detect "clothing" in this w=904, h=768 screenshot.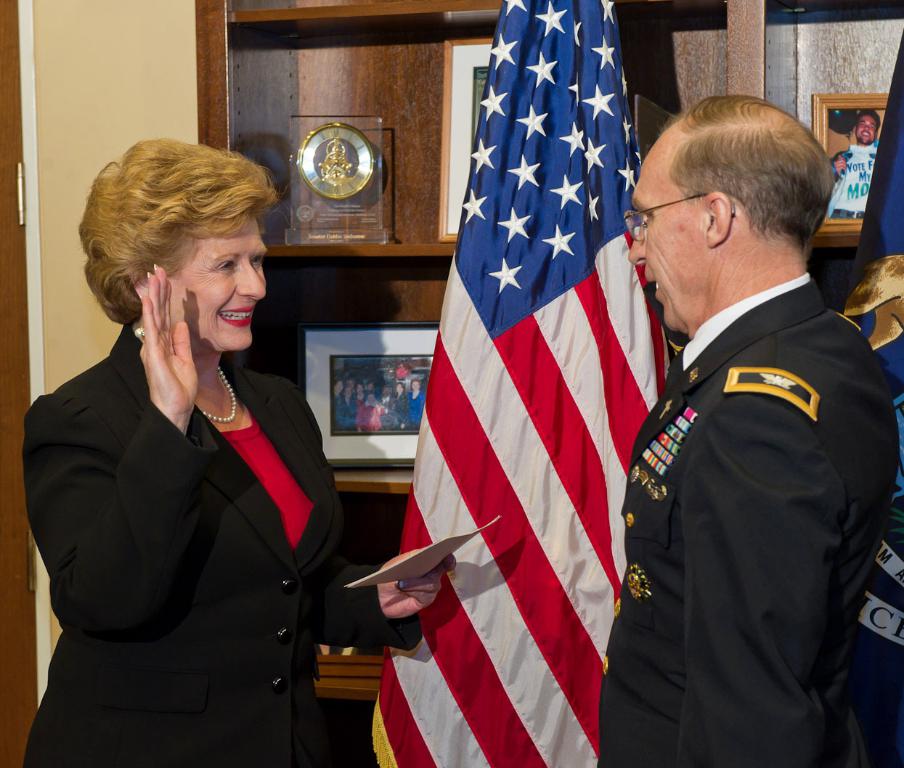
Detection: [391,393,404,424].
